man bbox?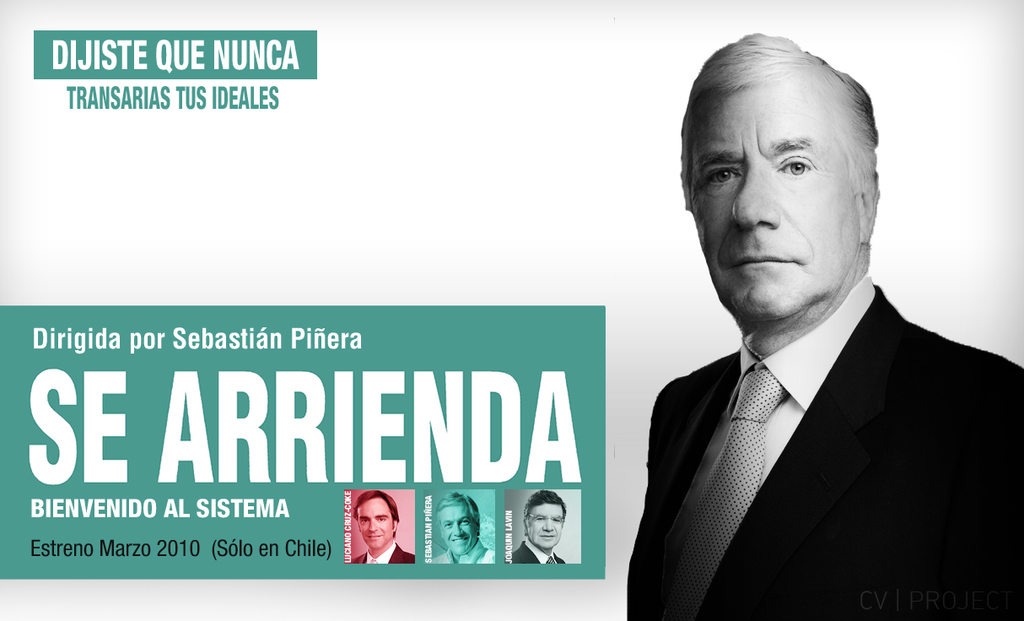
l=427, t=490, r=493, b=564
